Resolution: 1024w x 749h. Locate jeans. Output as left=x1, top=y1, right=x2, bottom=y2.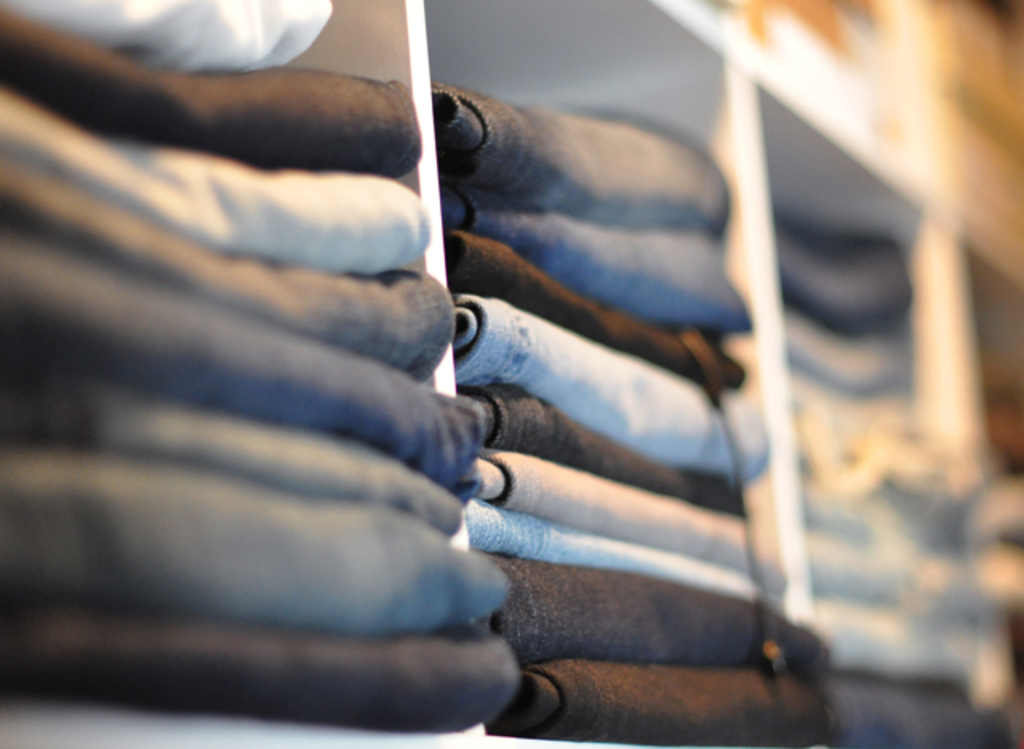
left=0, top=415, right=456, bottom=533.
